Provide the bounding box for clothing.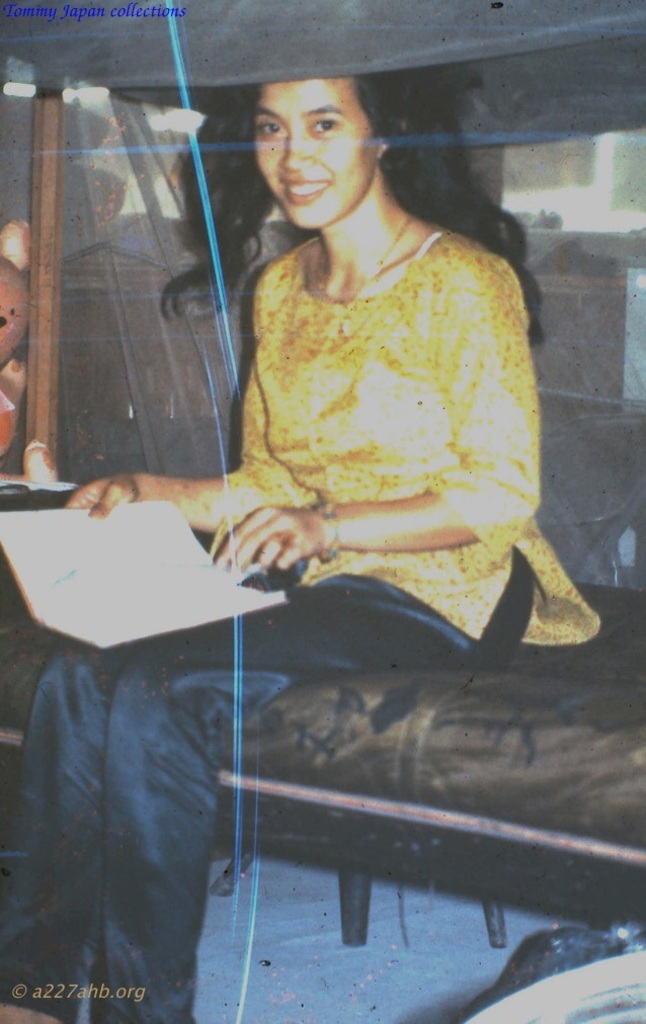
[0, 535, 544, 1023].
